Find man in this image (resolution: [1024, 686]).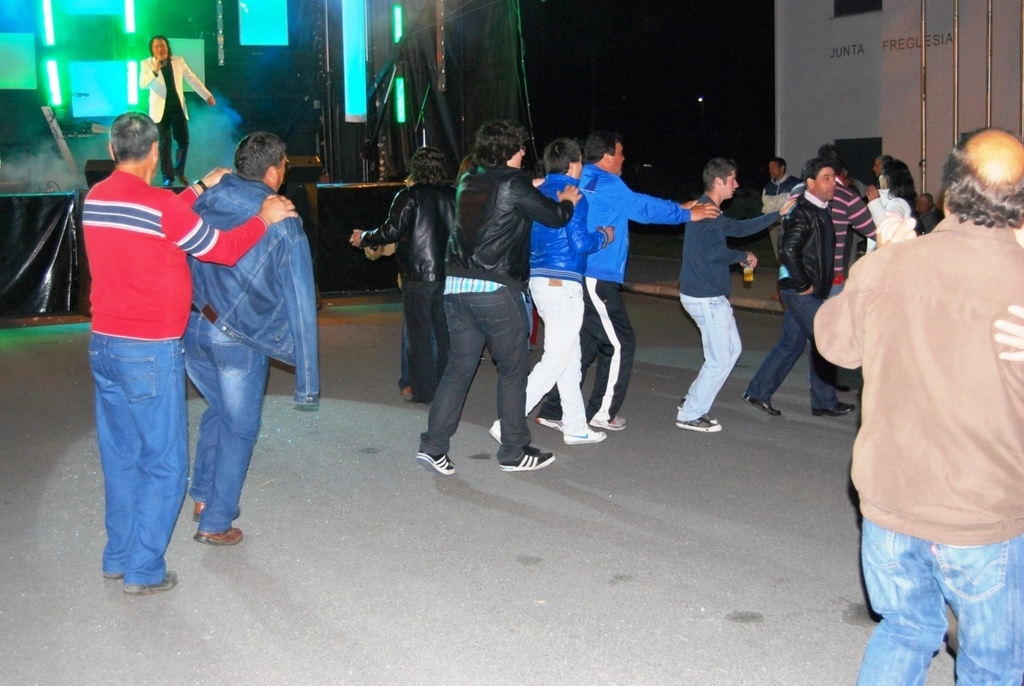
rect(137, 35, 220, 188).
